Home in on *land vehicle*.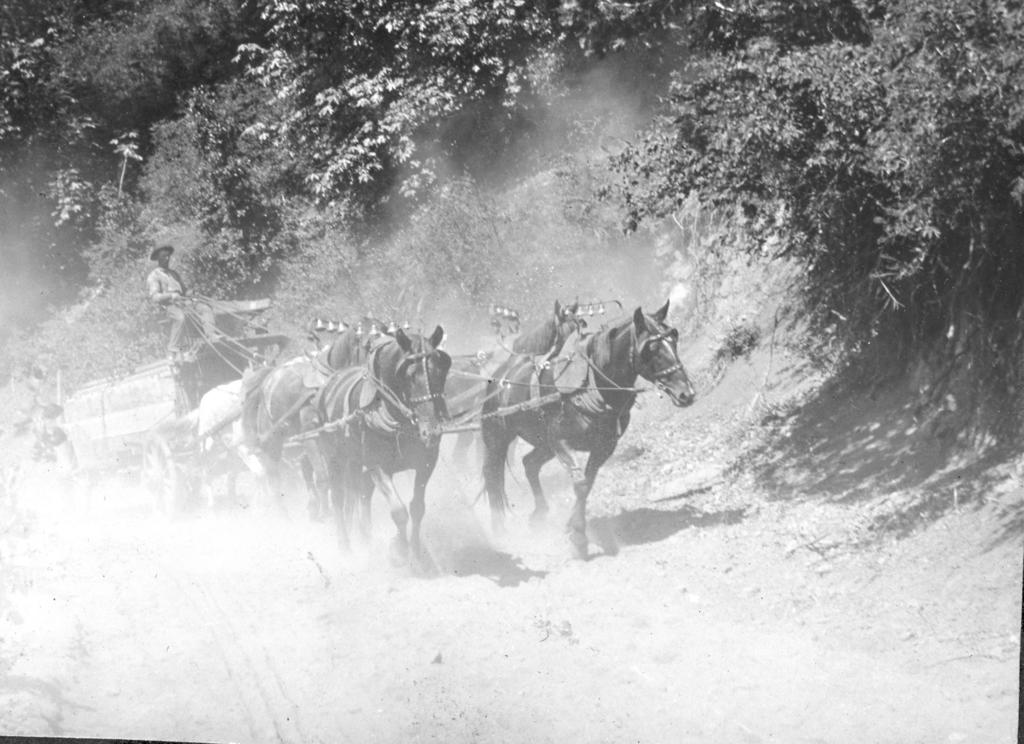
Homed in at [x1=64, y1=337, x2=559, y2=506].
